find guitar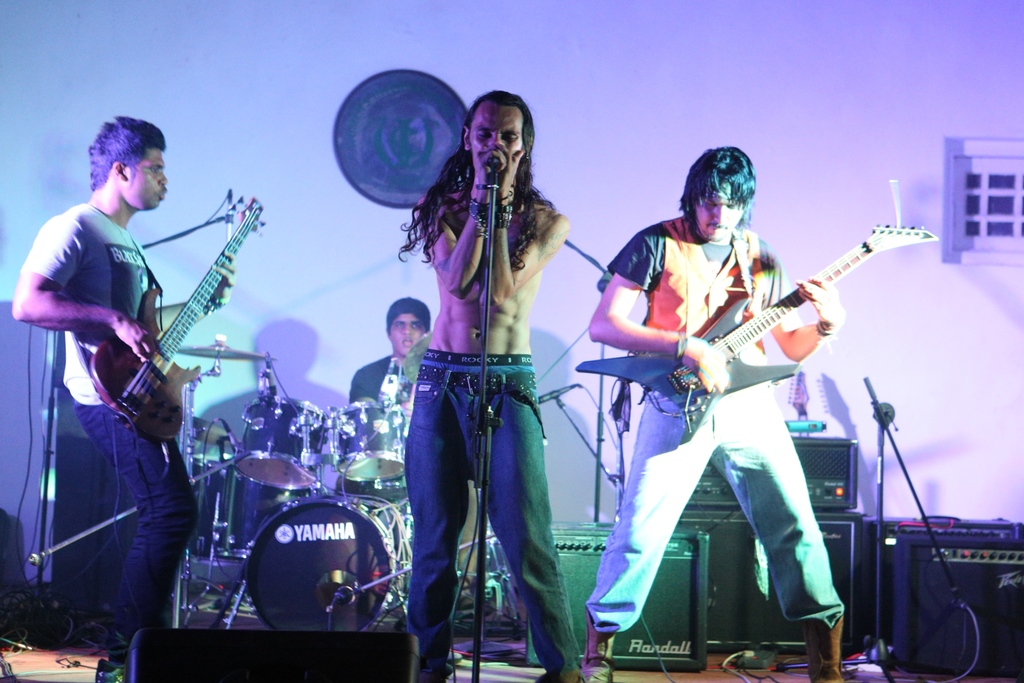
[73, 180, 291, 456]
